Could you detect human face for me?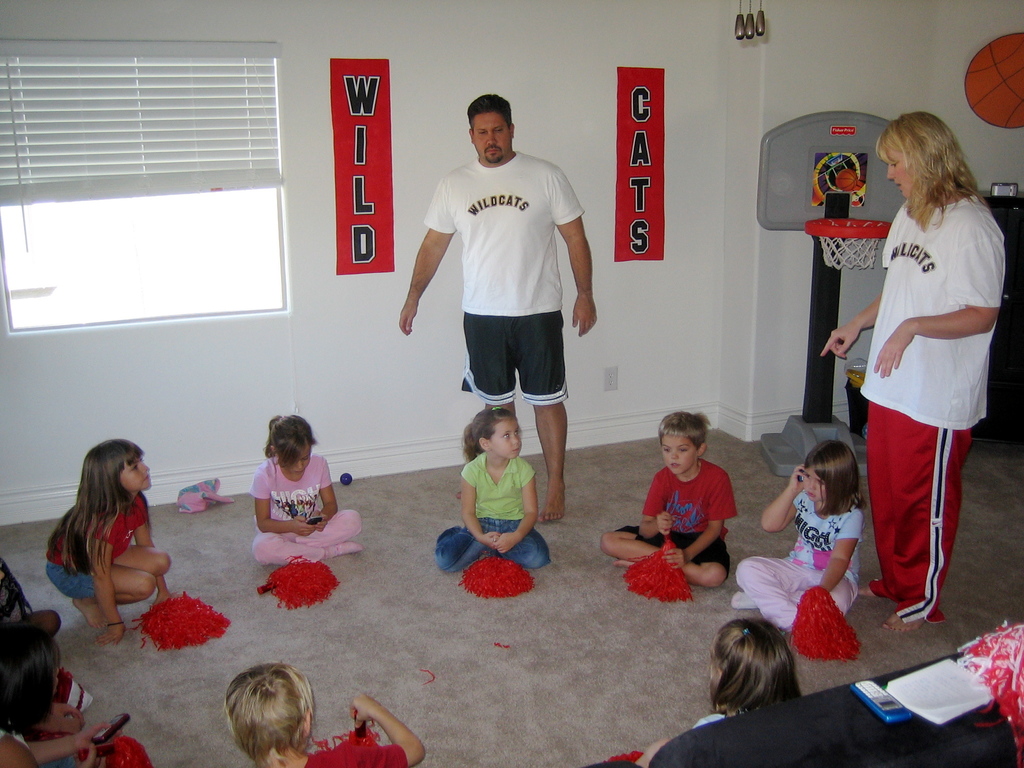
Detection result: box(486, 423, 524, 460).
